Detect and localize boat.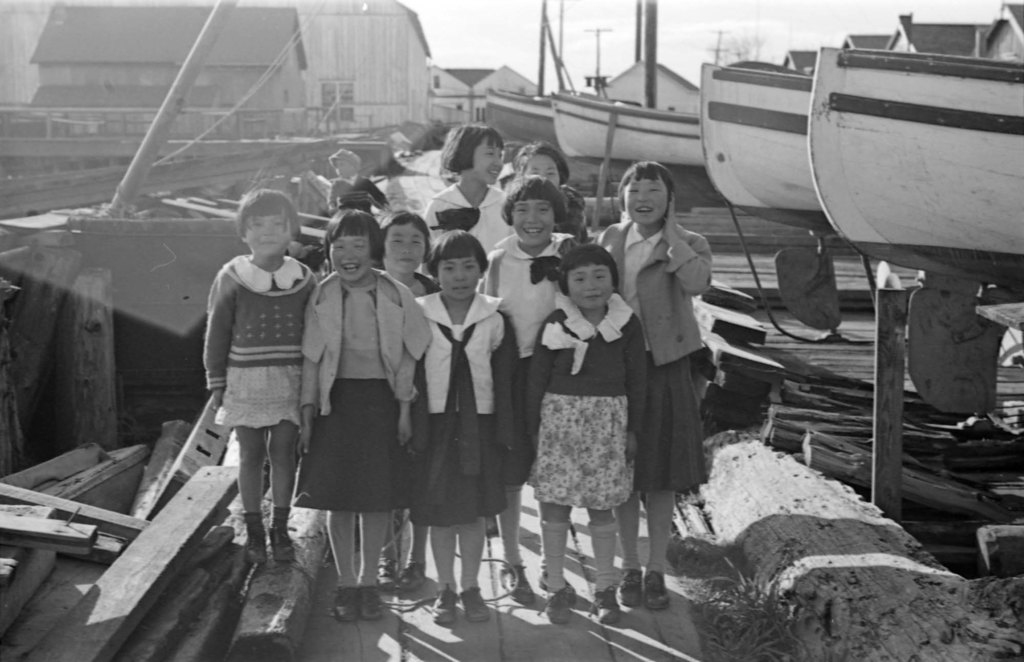
Localized at 696 65 817 217.
